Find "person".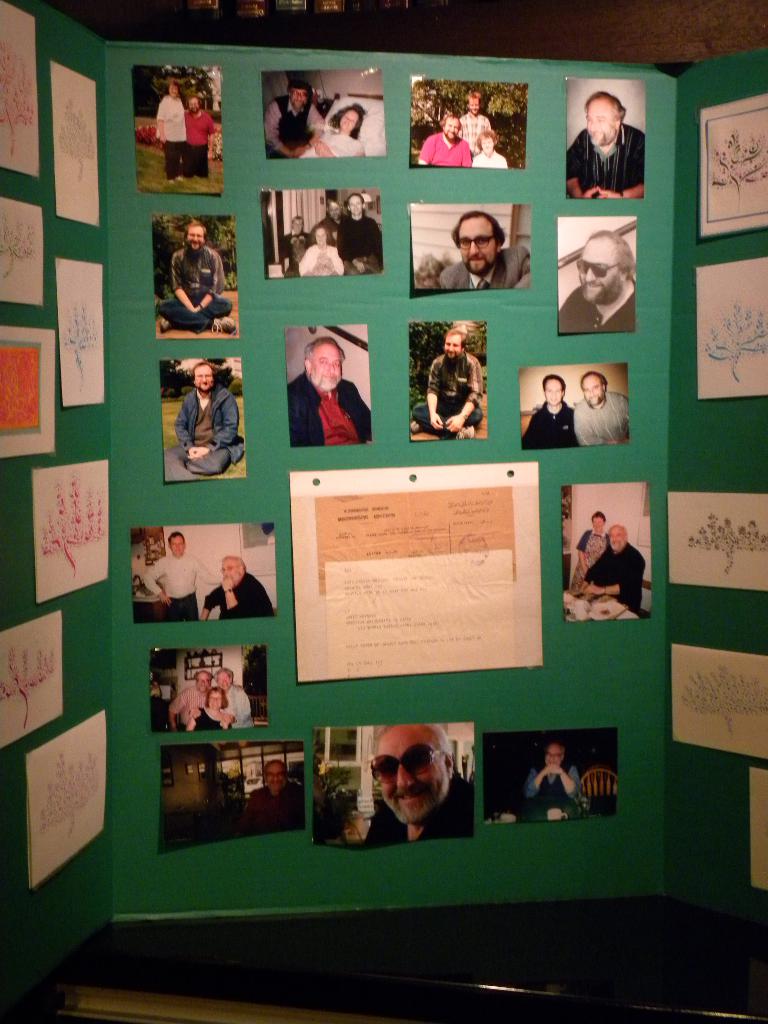
<bbox>317, 198, 346, 250</bbox>.
